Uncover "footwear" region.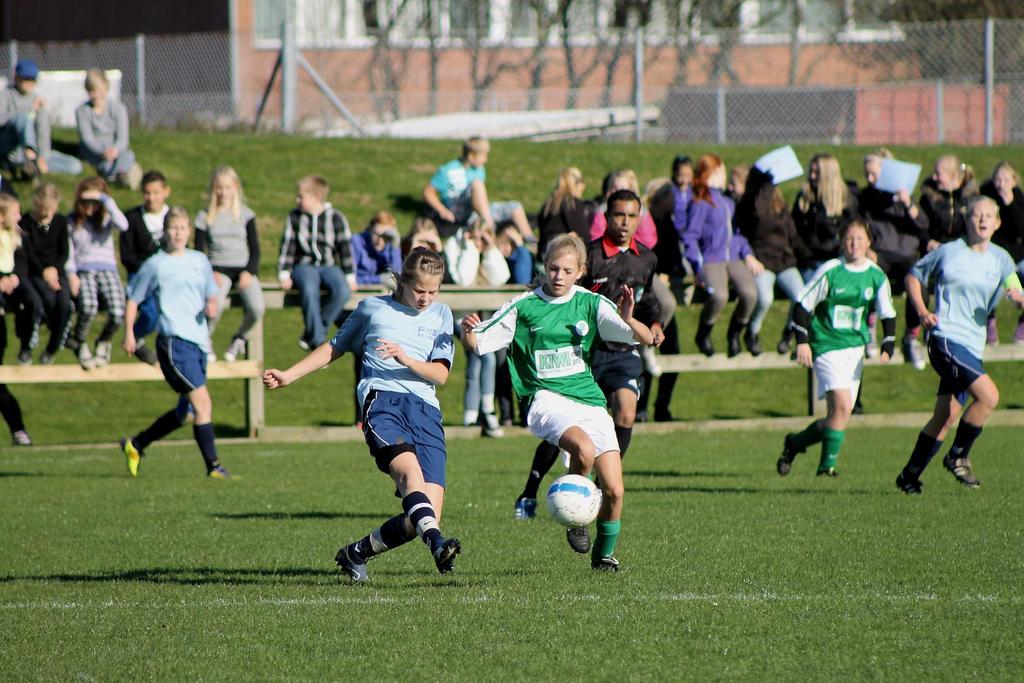
Uncovered: {"x1": 945, "y1": 456, "x2": 981, "y2": 488}.
